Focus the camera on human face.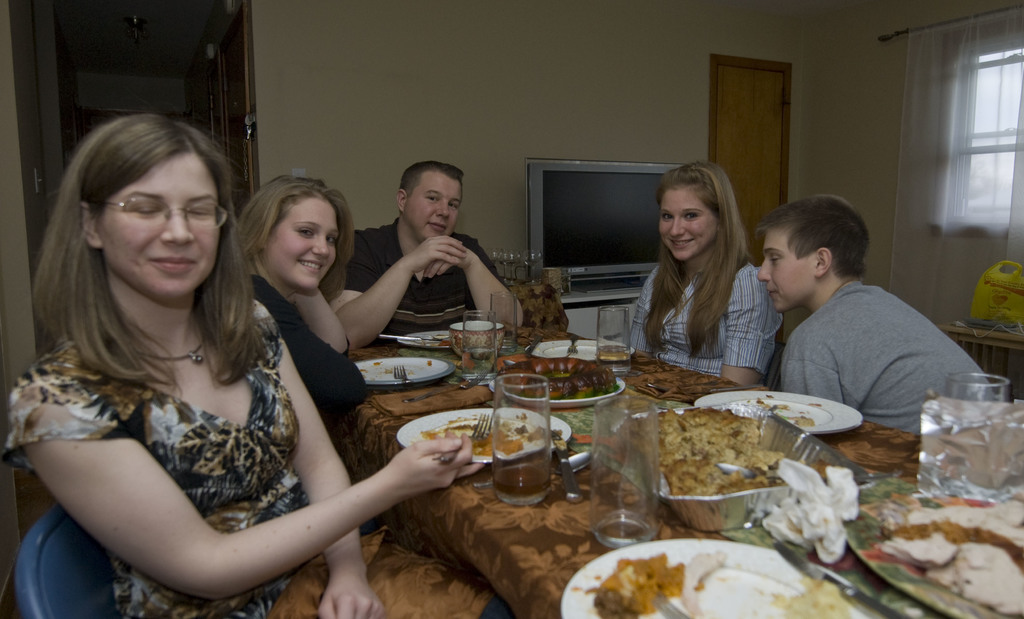
Focus region: (105,150,220,293).
